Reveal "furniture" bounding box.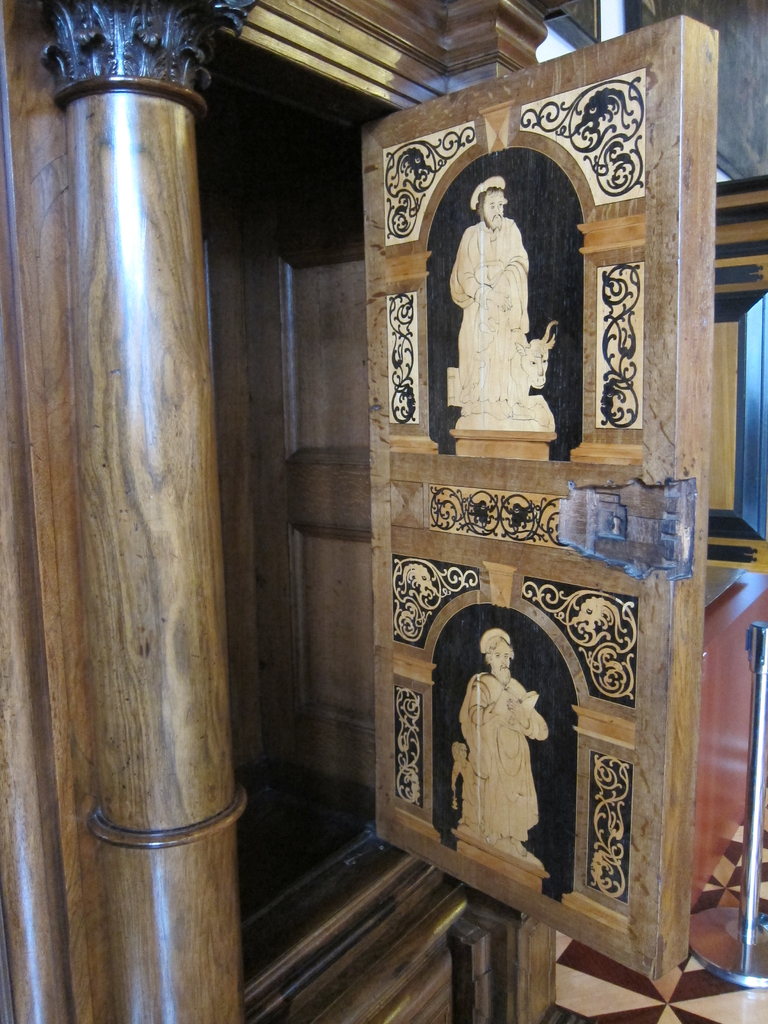
Revealed: <box>0,0,721,1023</box>.
